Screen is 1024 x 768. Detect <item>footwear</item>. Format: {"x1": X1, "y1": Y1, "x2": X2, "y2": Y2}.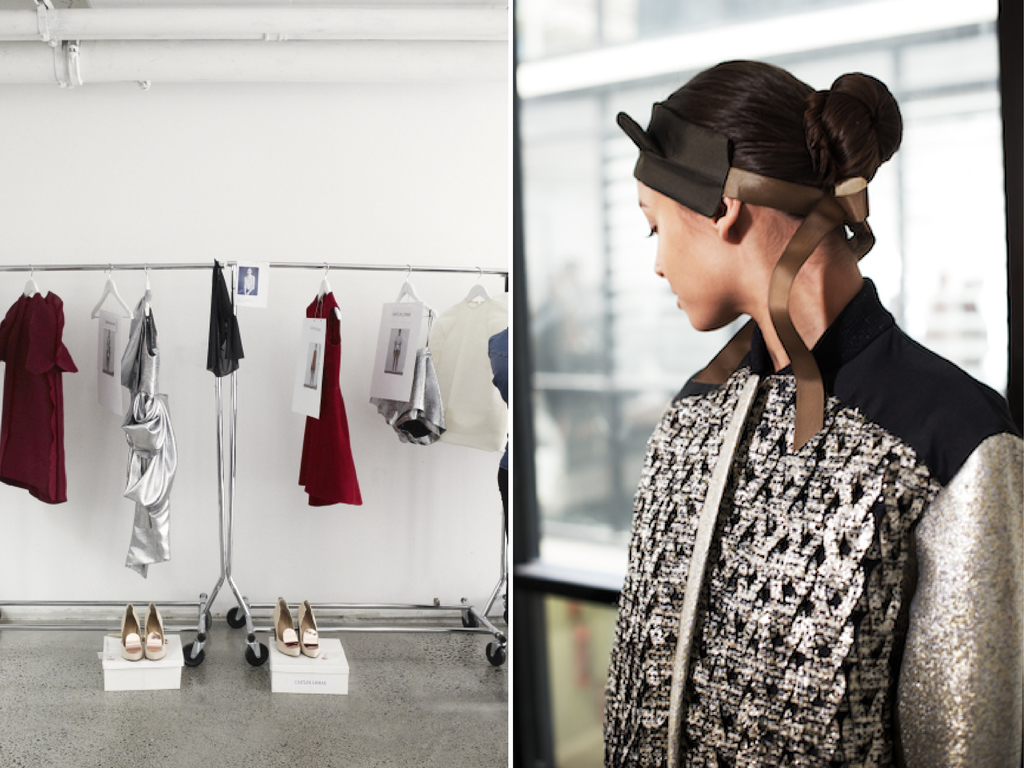
{"x1": 143, "y1": 601, "x2": 166, "y2": 660}.
